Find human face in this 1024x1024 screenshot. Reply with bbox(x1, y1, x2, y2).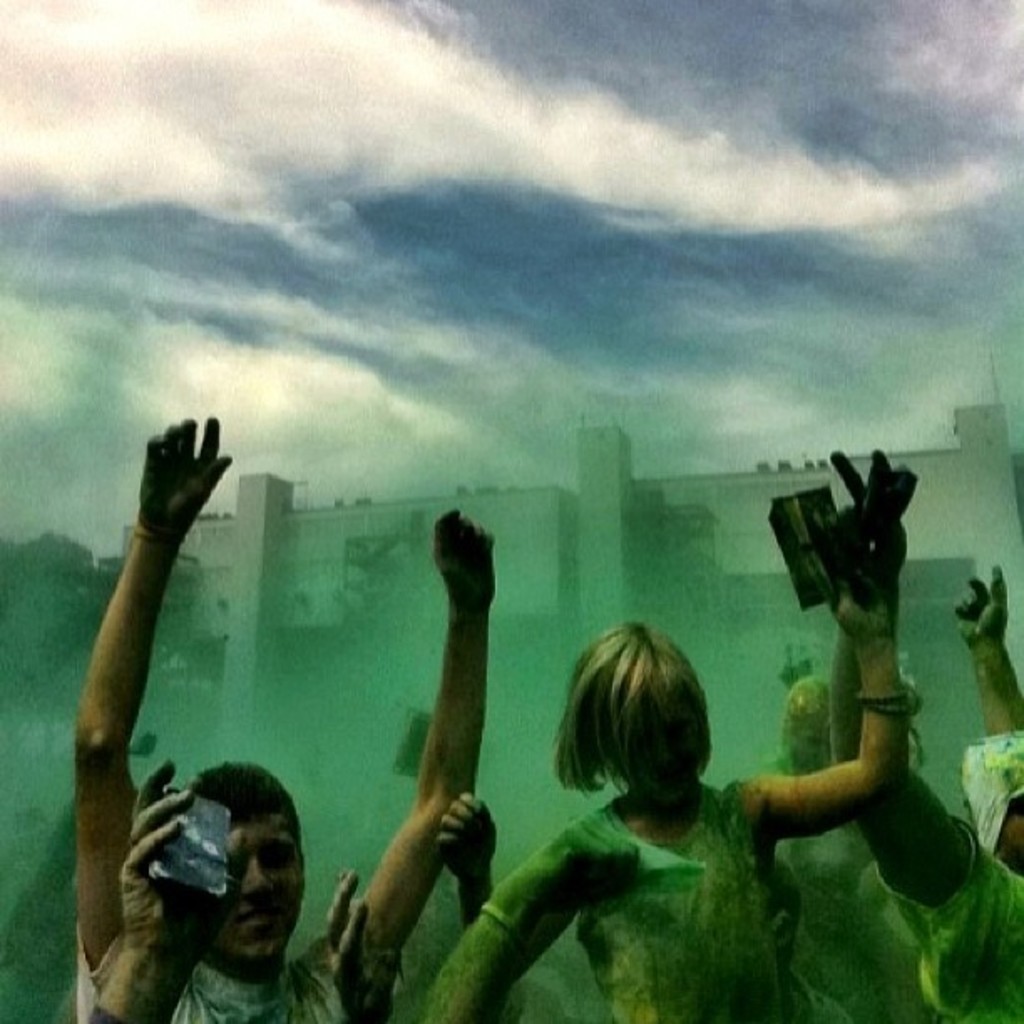
bbox(204, 818, 306, 955).
